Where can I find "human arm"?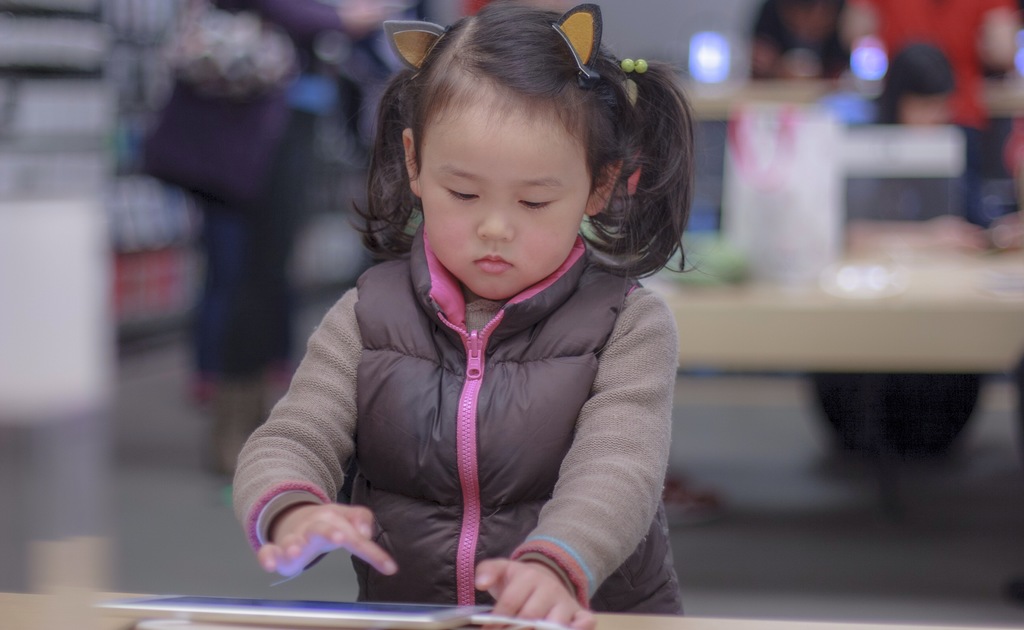
You can find it at <region>470, 291, 668, 629</region>.
